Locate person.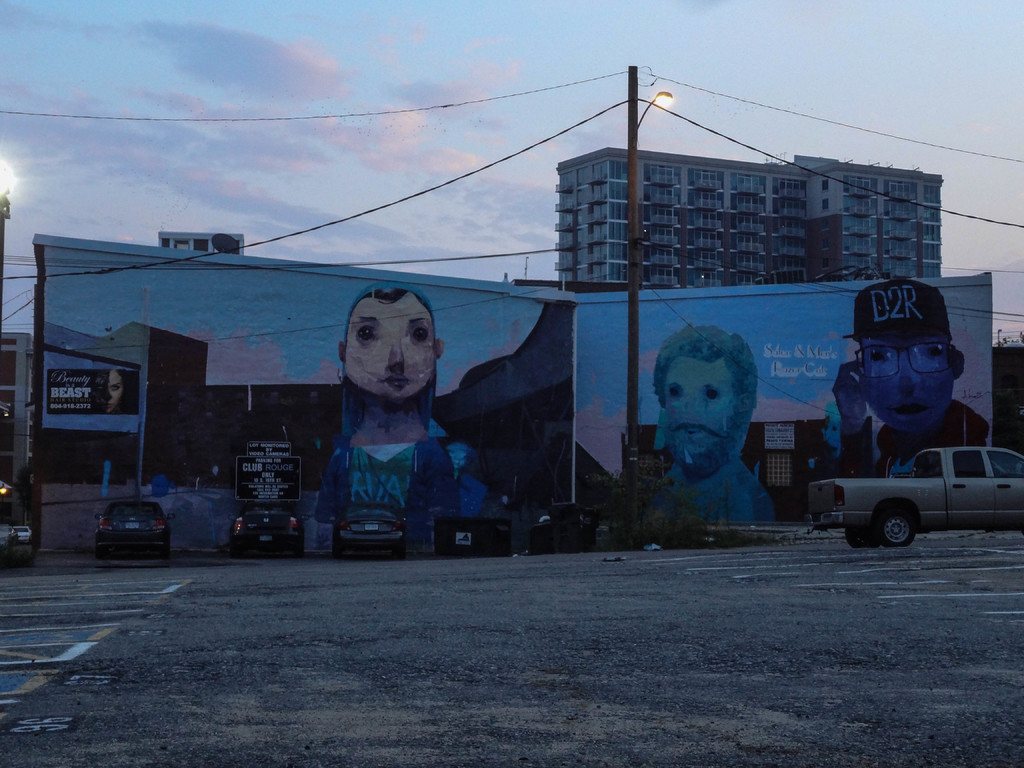
Bounding box: Rect(636, 319, 778, 518).
